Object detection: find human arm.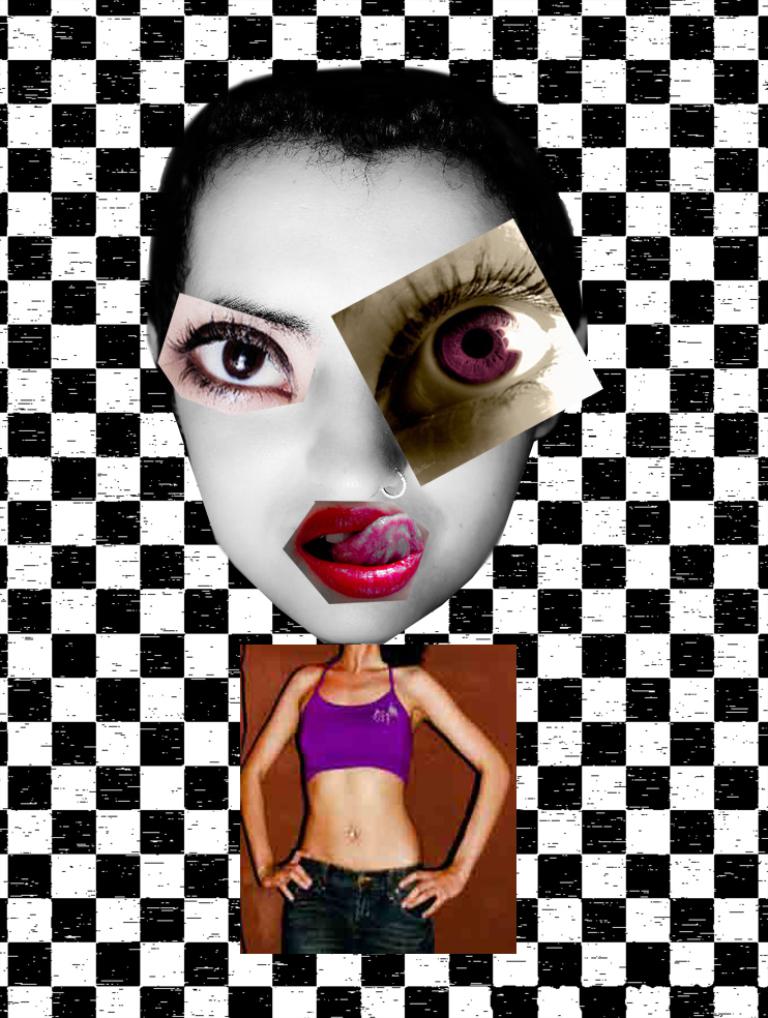
x1=237, y1=669, x2=309, y2=914.
